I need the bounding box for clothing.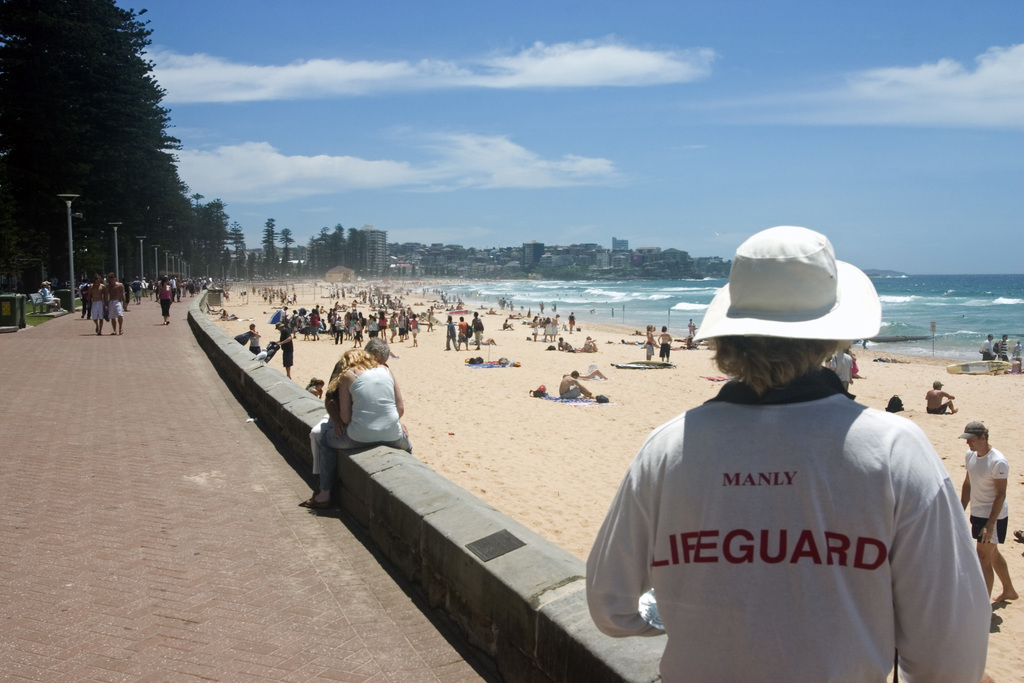
Here it is: <region>108, 300, 128, 323</region>.
